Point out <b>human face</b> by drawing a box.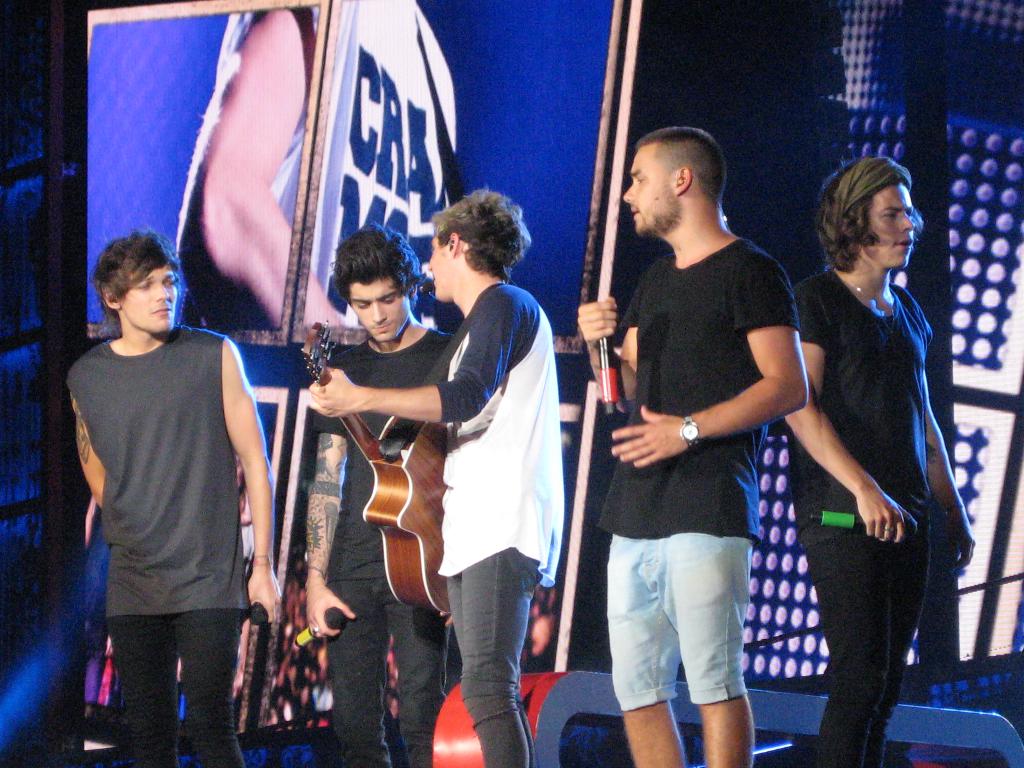
crop(622, 147, 675, 236).
